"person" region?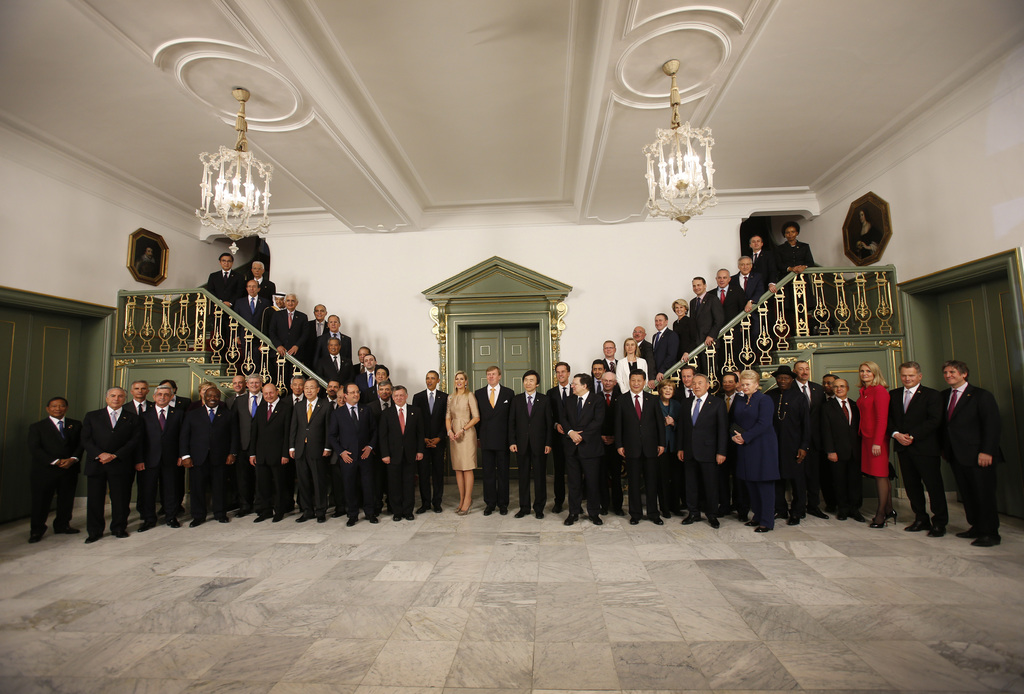
(379,381,422,515)
